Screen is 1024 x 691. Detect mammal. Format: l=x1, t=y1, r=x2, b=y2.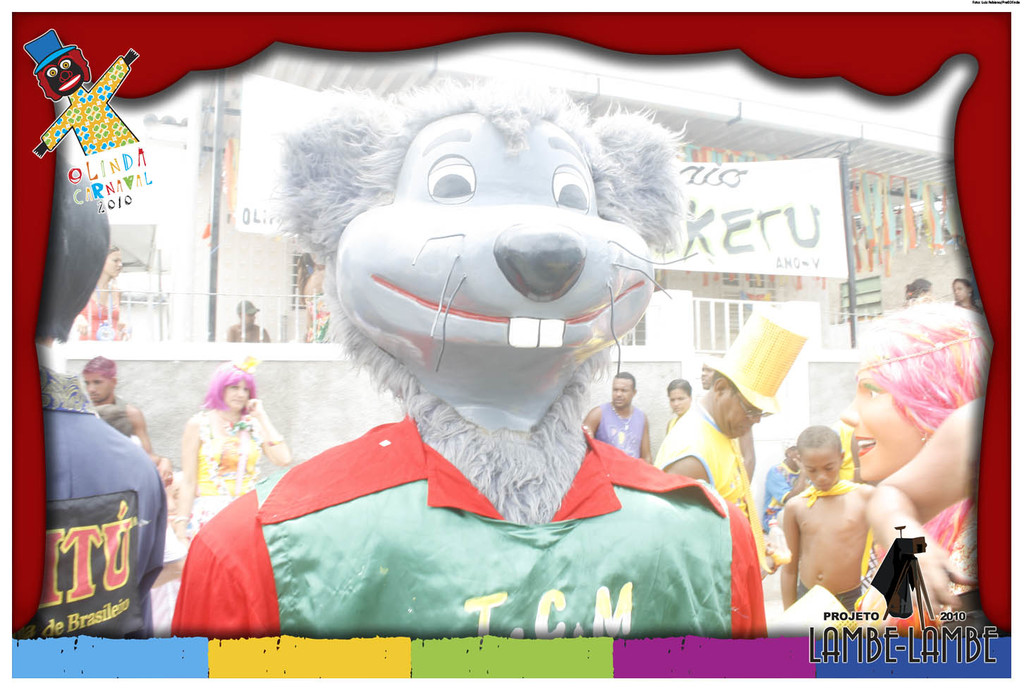
l=275, t=82, r=727, b=552.
